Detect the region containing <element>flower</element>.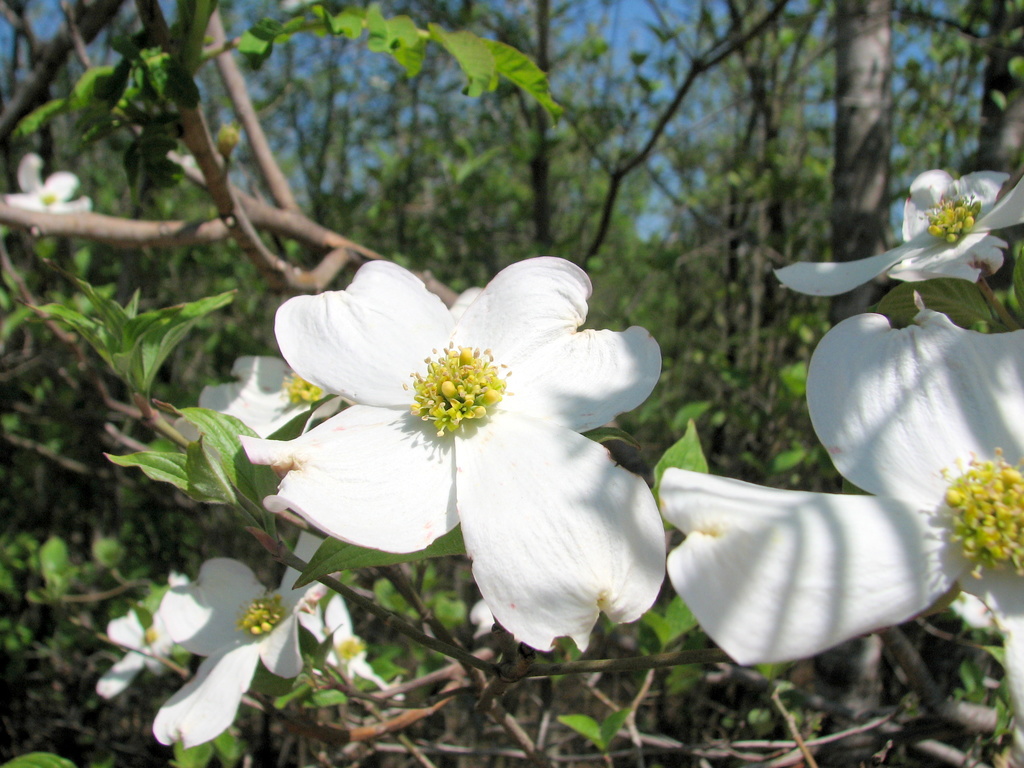
<region>248, 243, 684, 636</region>.
